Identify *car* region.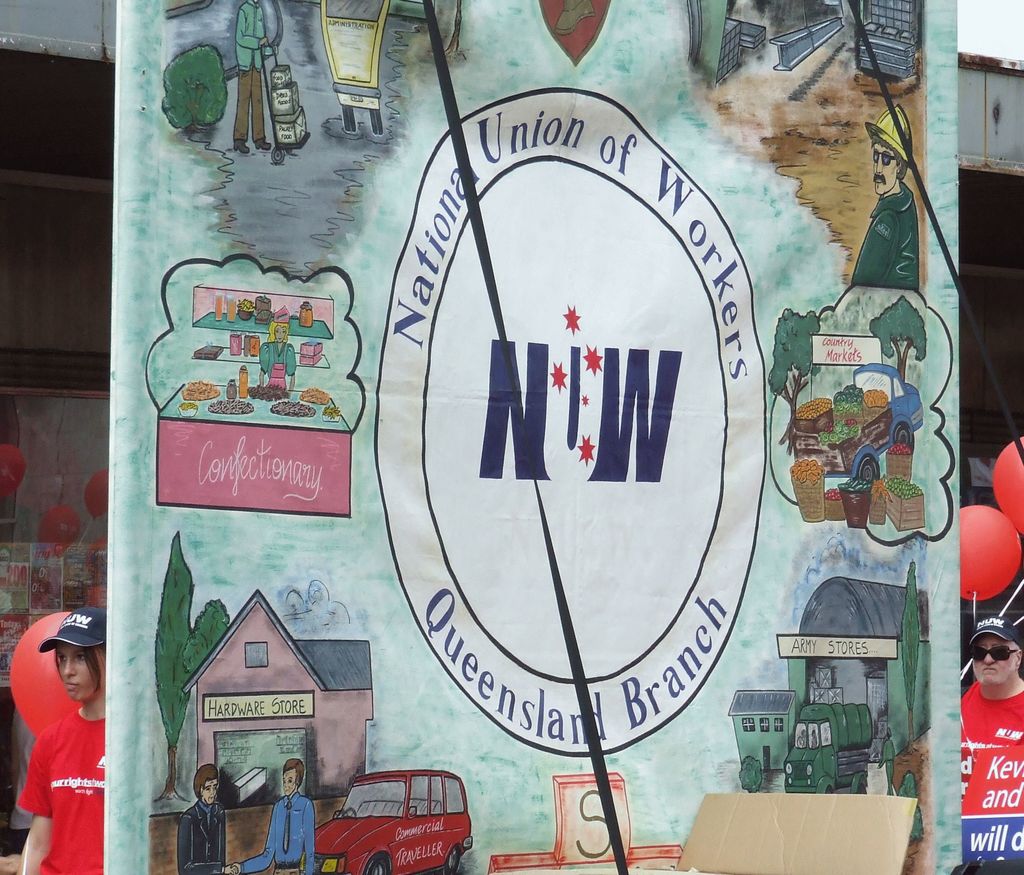
Region: <box>304,778,465,872</box>.
